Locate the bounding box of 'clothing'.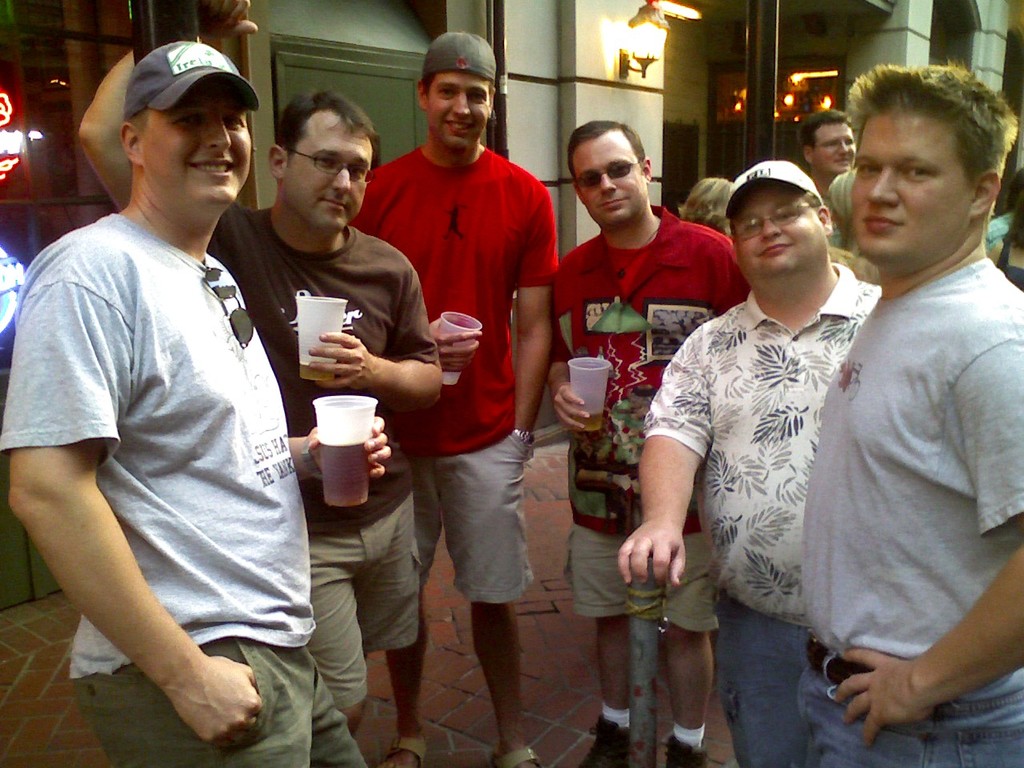
Bounding box: bbox=[205, 201, 437, 715].
